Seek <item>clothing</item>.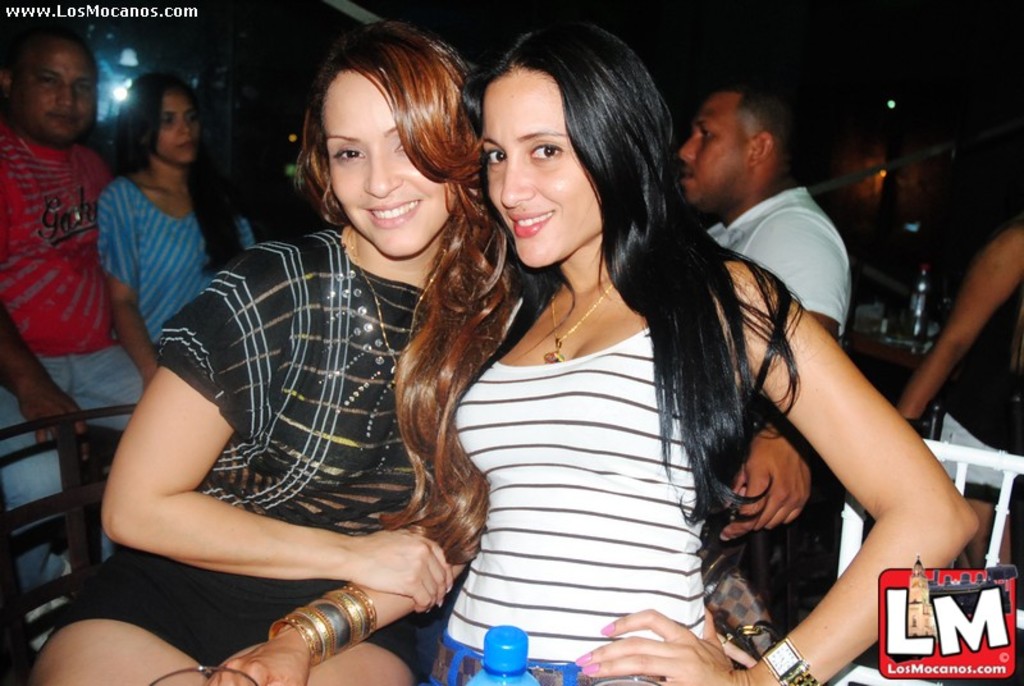
[42,227,443,685].
